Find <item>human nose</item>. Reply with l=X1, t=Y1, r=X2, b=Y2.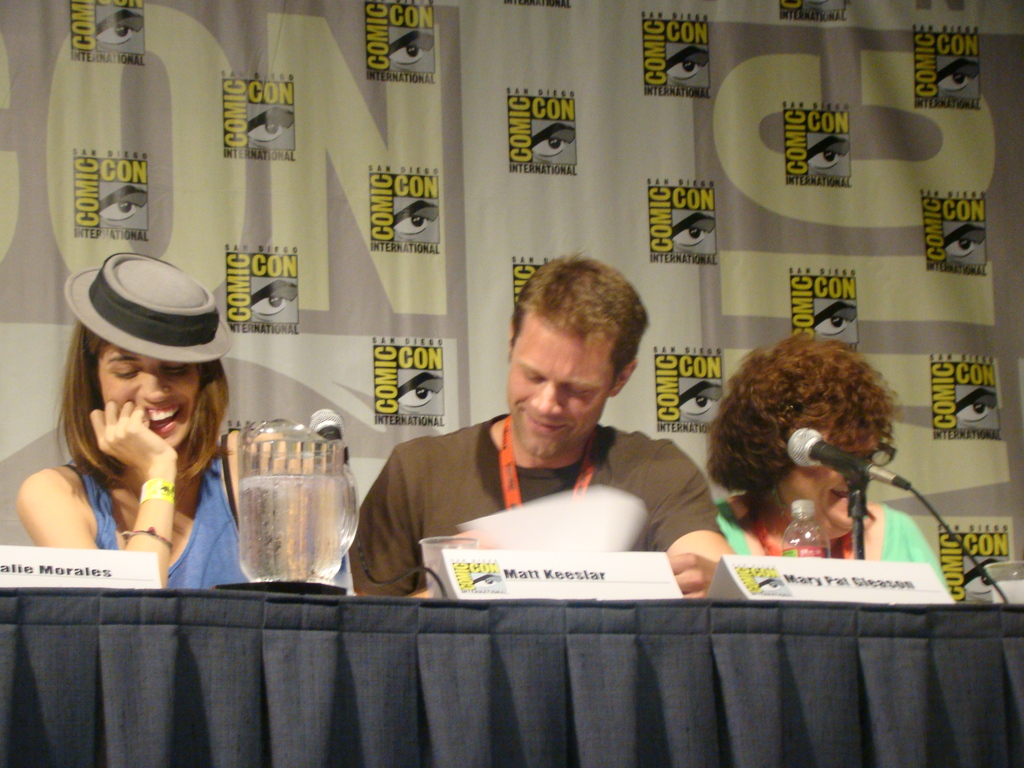
l=526, t=379, r=563, b=416.
